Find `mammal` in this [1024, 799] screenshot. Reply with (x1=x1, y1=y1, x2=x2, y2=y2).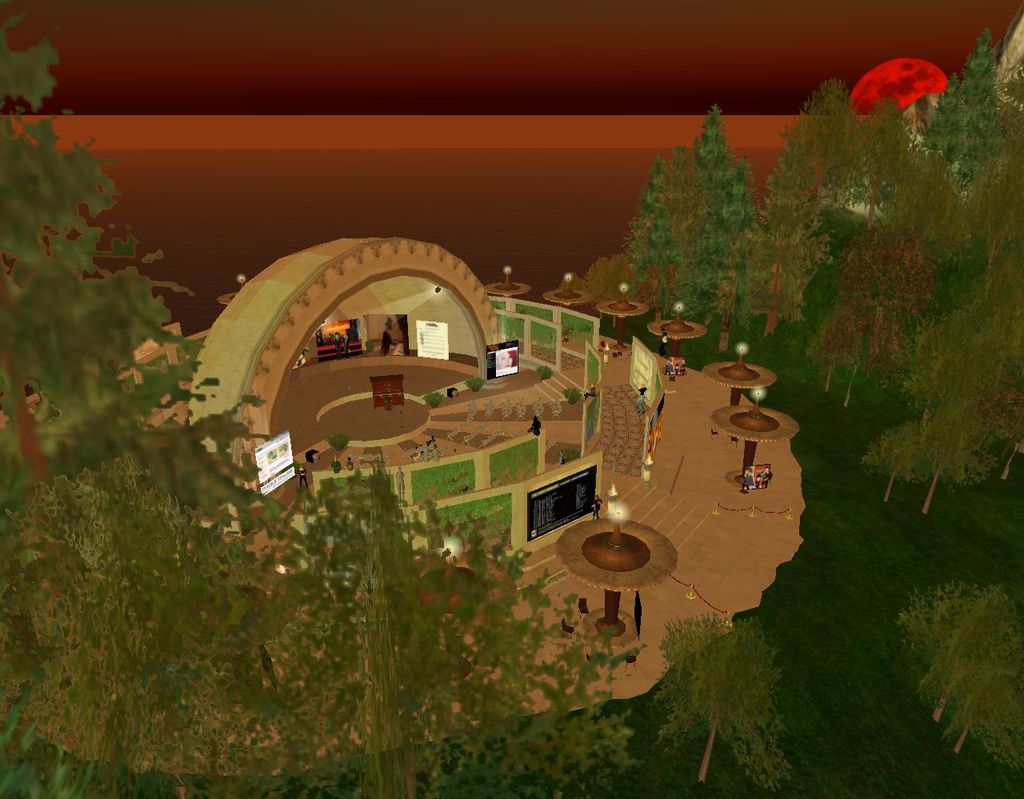
(x1=762, y1=466, x2=774, y2=489).
